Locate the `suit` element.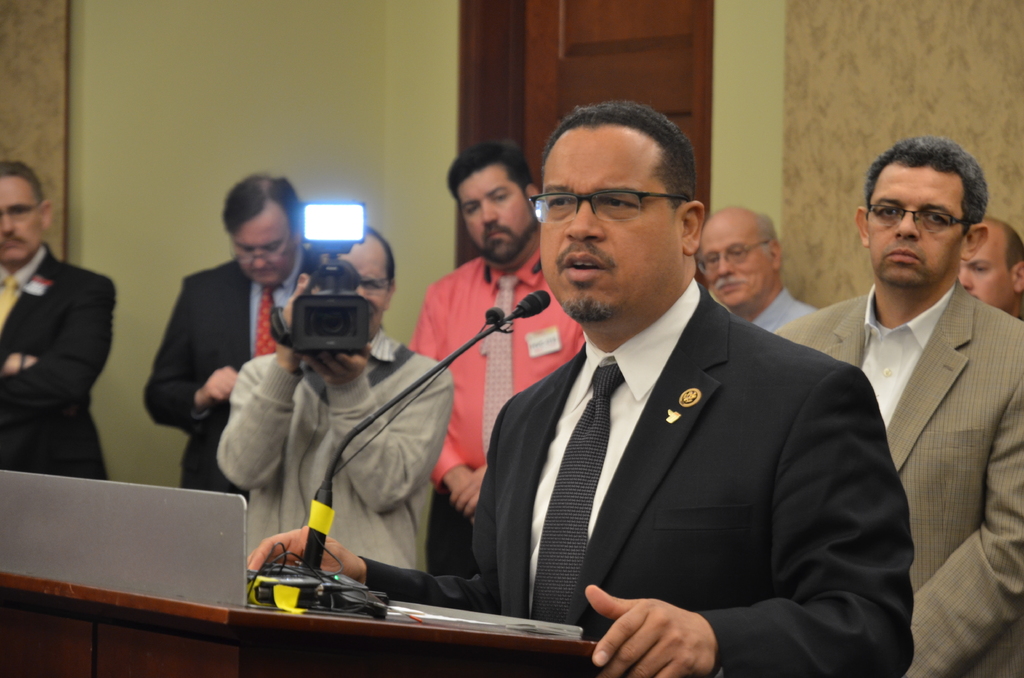
Element bbox: x1=771 y1=285 x2=1023 y2=677.
